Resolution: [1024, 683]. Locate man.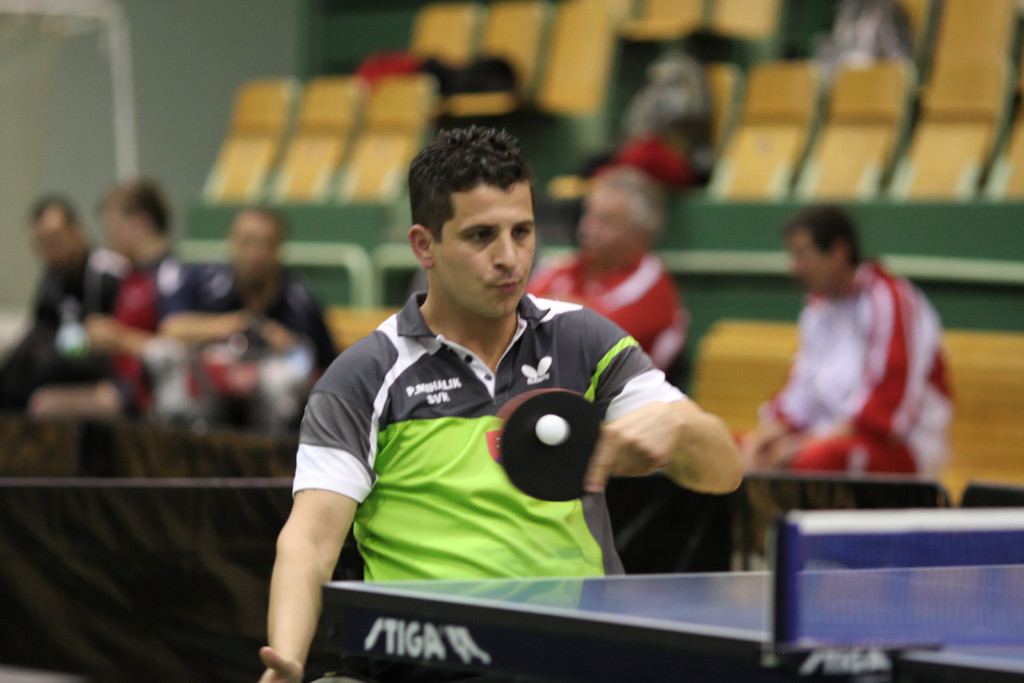
l=750, t=207, r=960, b=509.
